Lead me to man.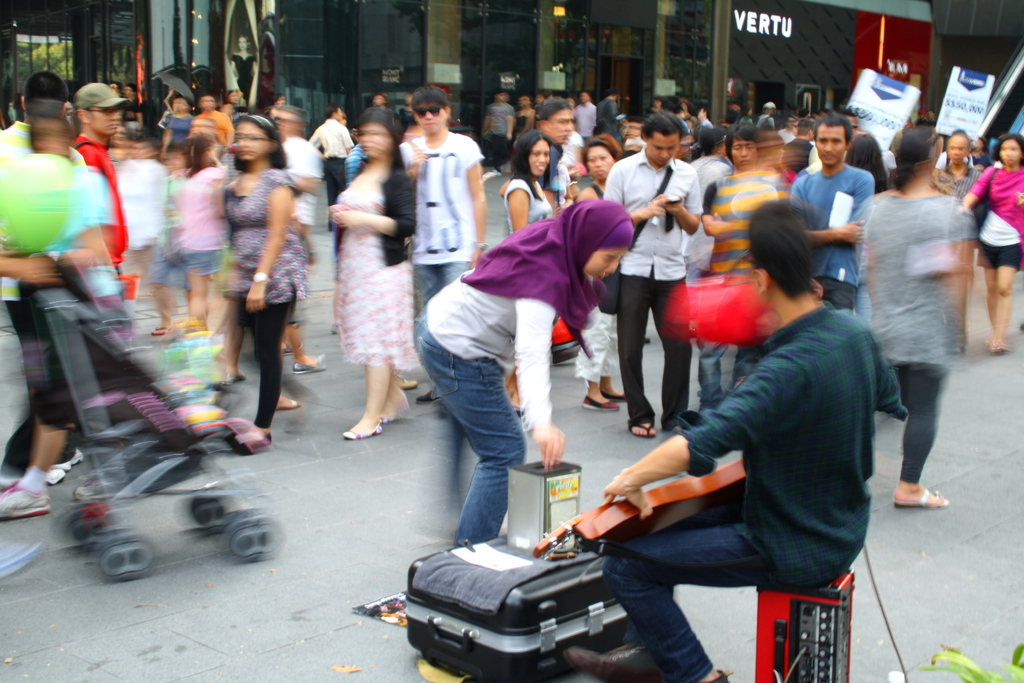
Lead to rect(301, 104, 353, 233).
